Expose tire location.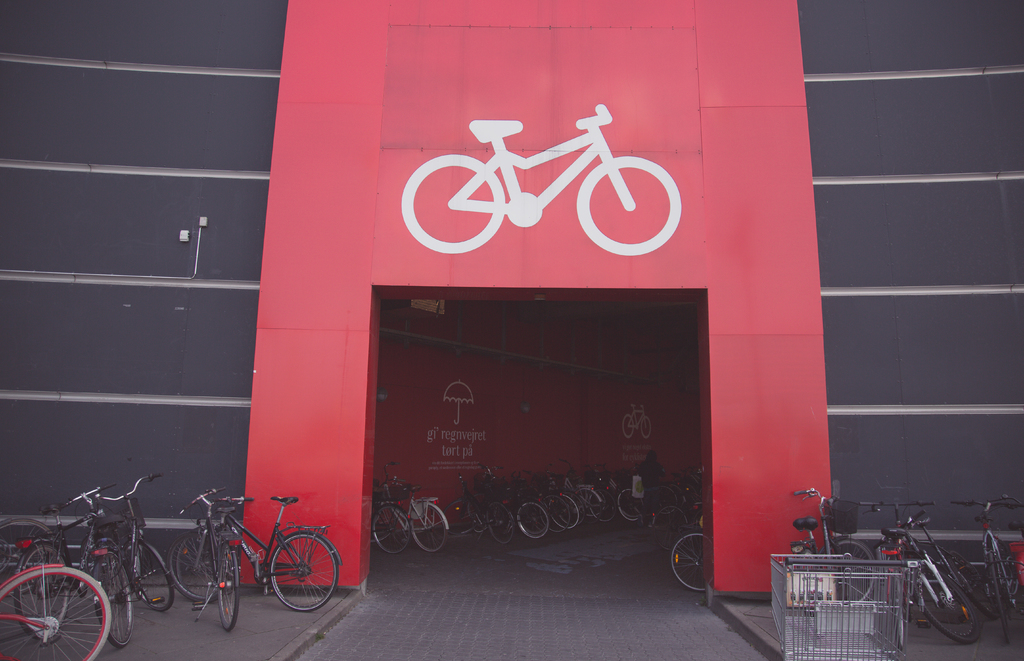
Exposed at x1=209, y1=541, x2=244, y2=633.
